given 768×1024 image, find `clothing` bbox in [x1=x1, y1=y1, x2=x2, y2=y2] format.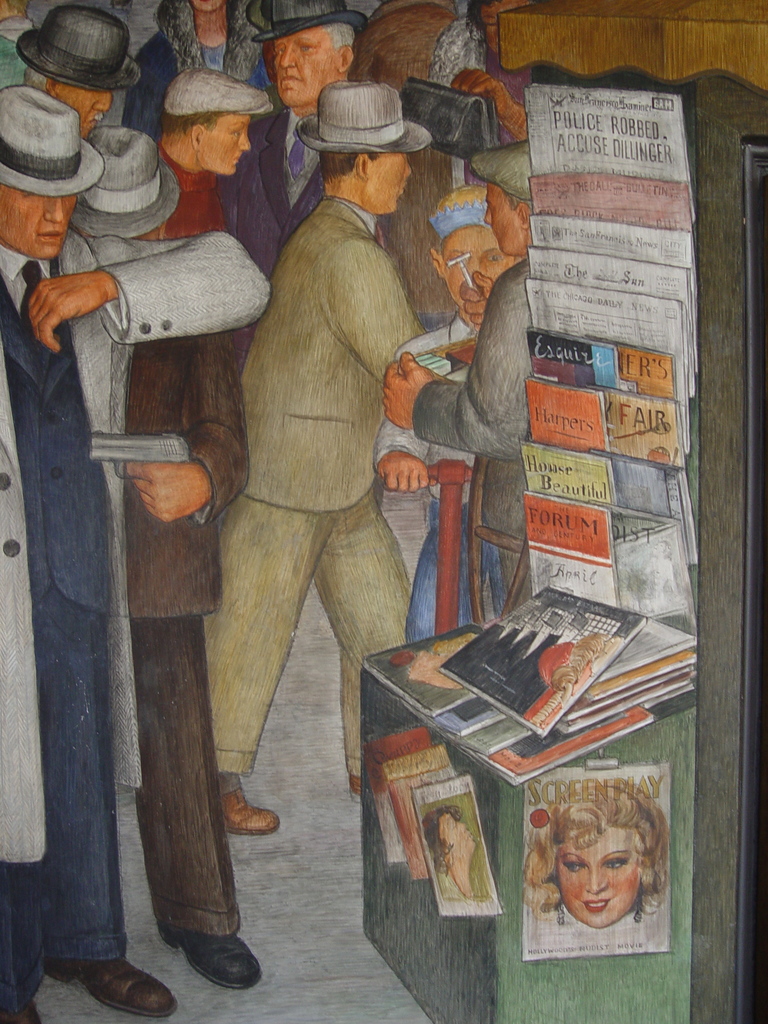
[x1=0, y1=221, x2=277, y2=1020].
